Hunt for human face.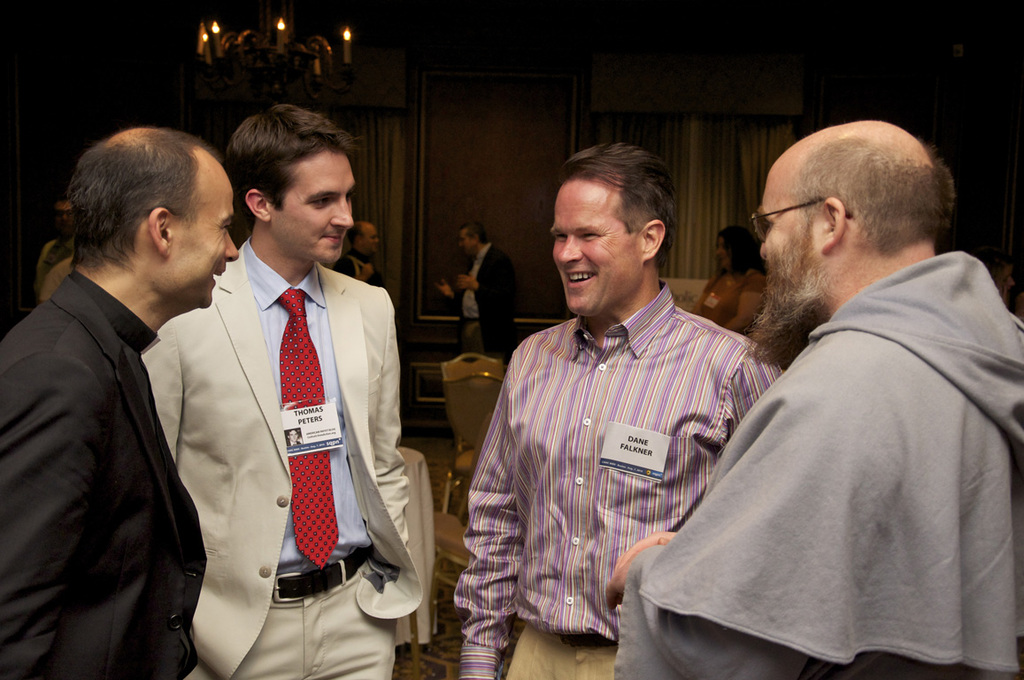
Hunted down at [x1=273, y1=153, x2=358, y2=260].
